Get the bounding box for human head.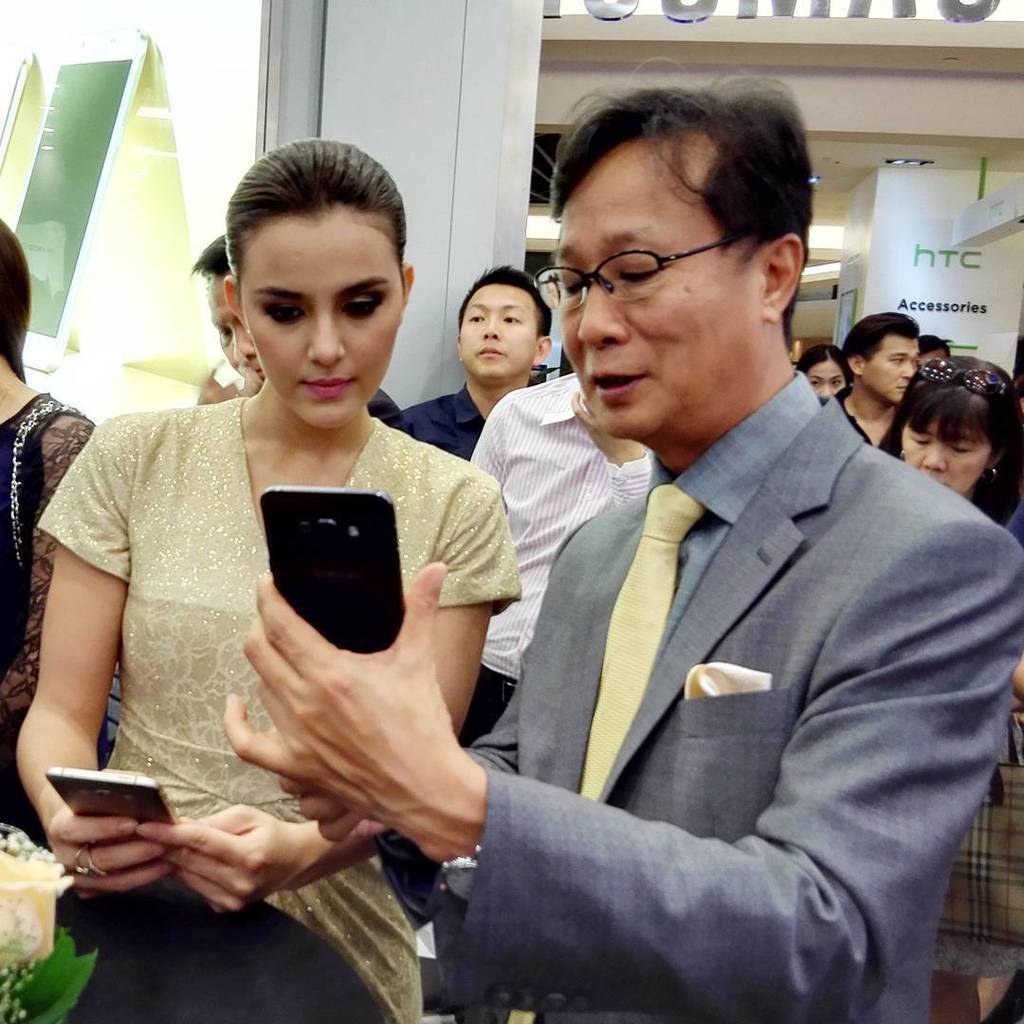
833:309:922:405.
